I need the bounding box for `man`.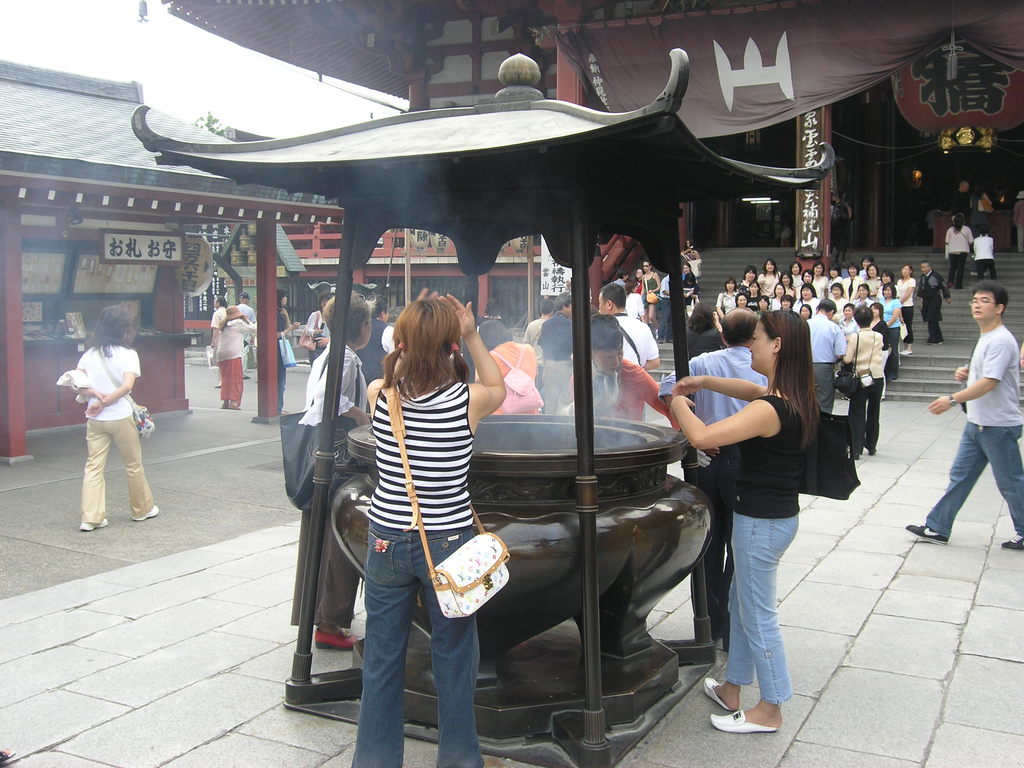
Here it is: <bbox>660, 304, 771, 650</bbox>.
